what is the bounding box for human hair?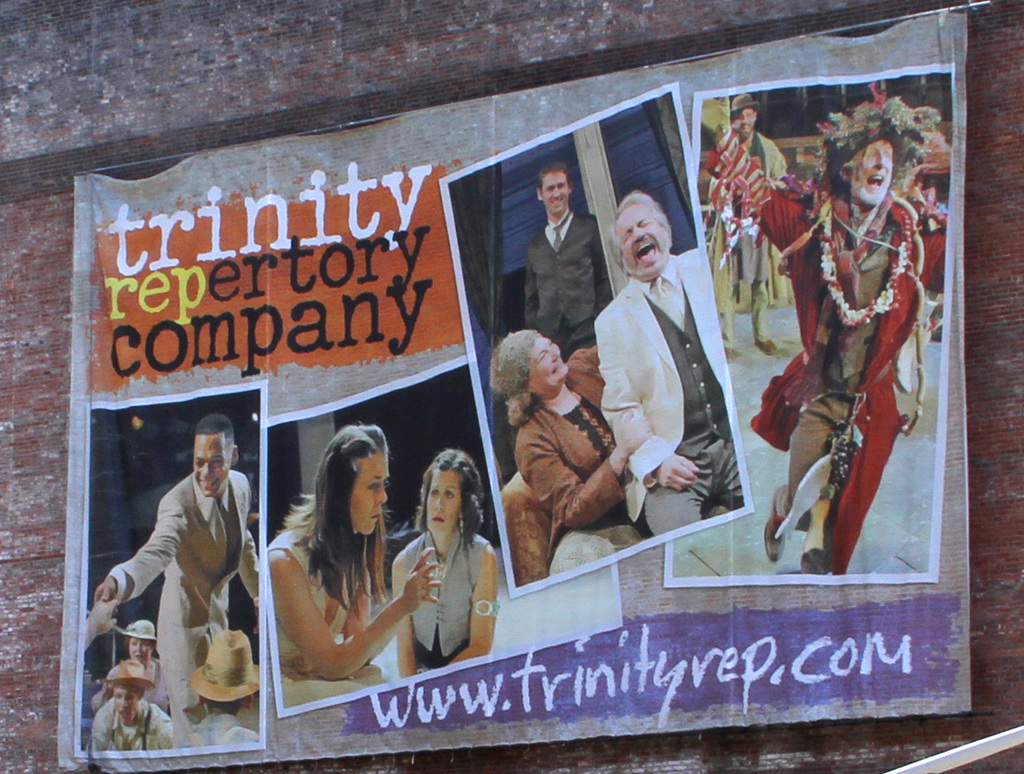
region(488, 326, 538, 426).
